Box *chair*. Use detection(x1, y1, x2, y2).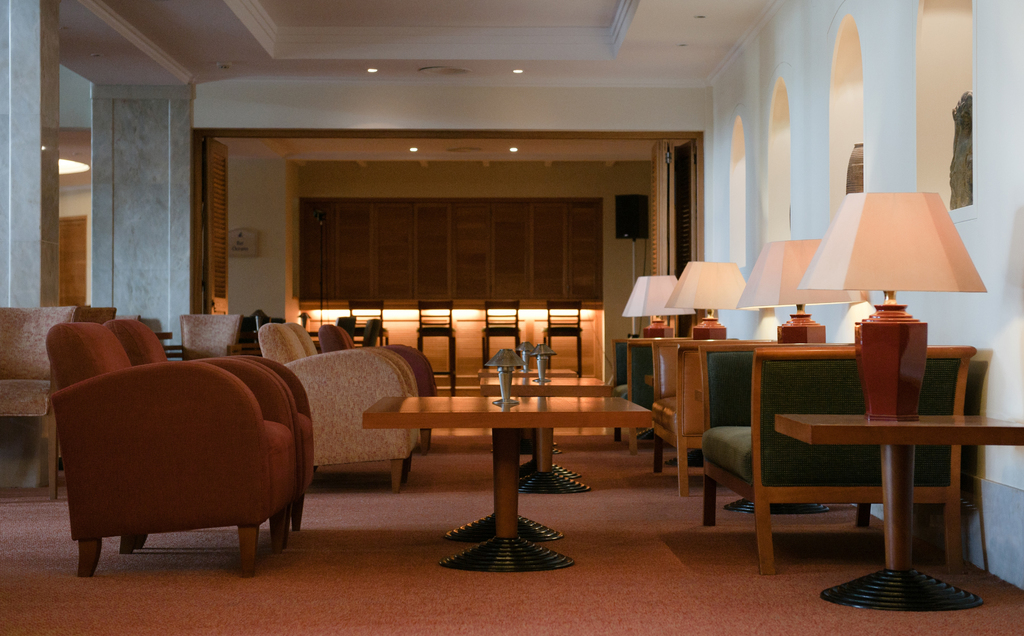
detection(102, 315, 321, 559).
